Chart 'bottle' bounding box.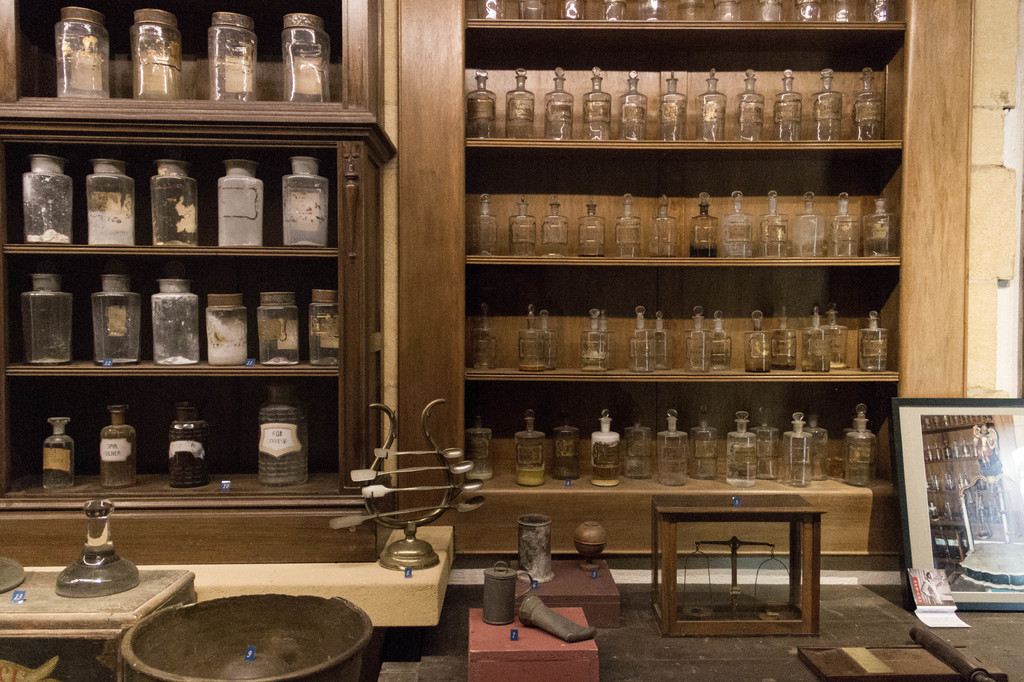
Charted: 207,294,248,365.
